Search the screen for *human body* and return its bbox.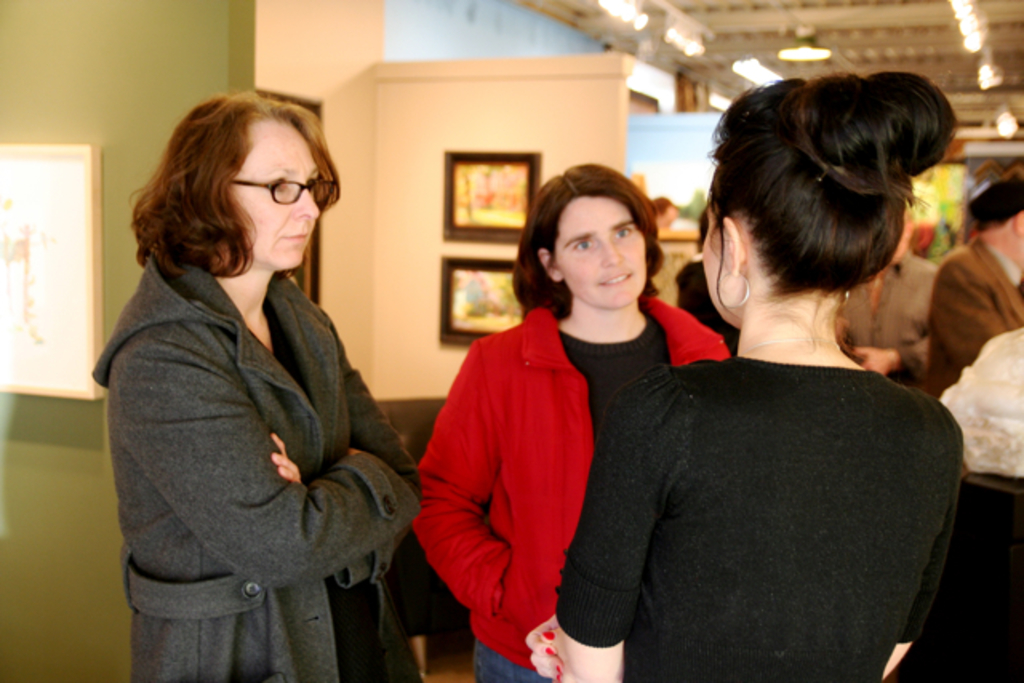
Found: x1=408, y1=158, x2=731, y2=681.
